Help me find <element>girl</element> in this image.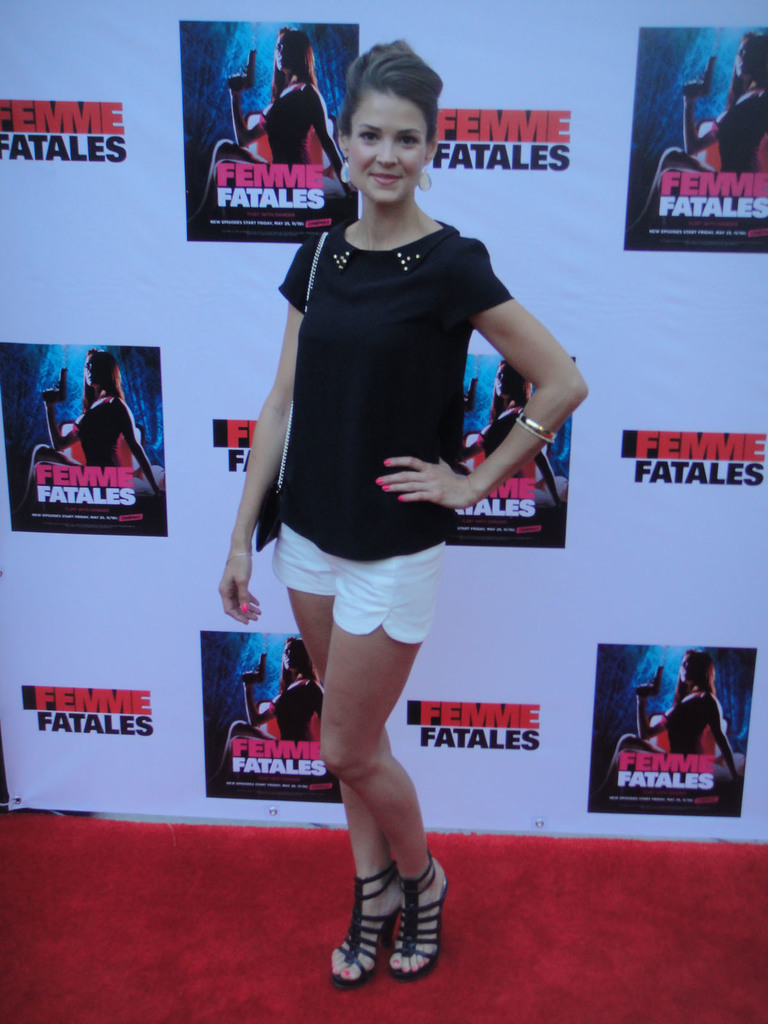
Found it: (216,33,592,995).
